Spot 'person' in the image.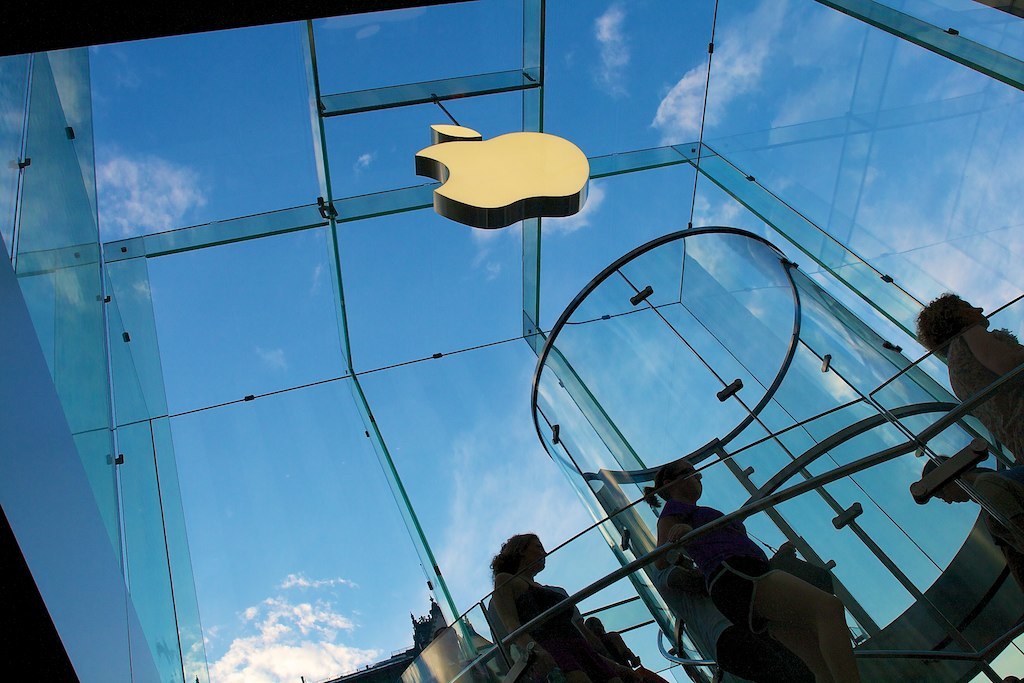
'person' found at <box>581,607,648,677</box>.
